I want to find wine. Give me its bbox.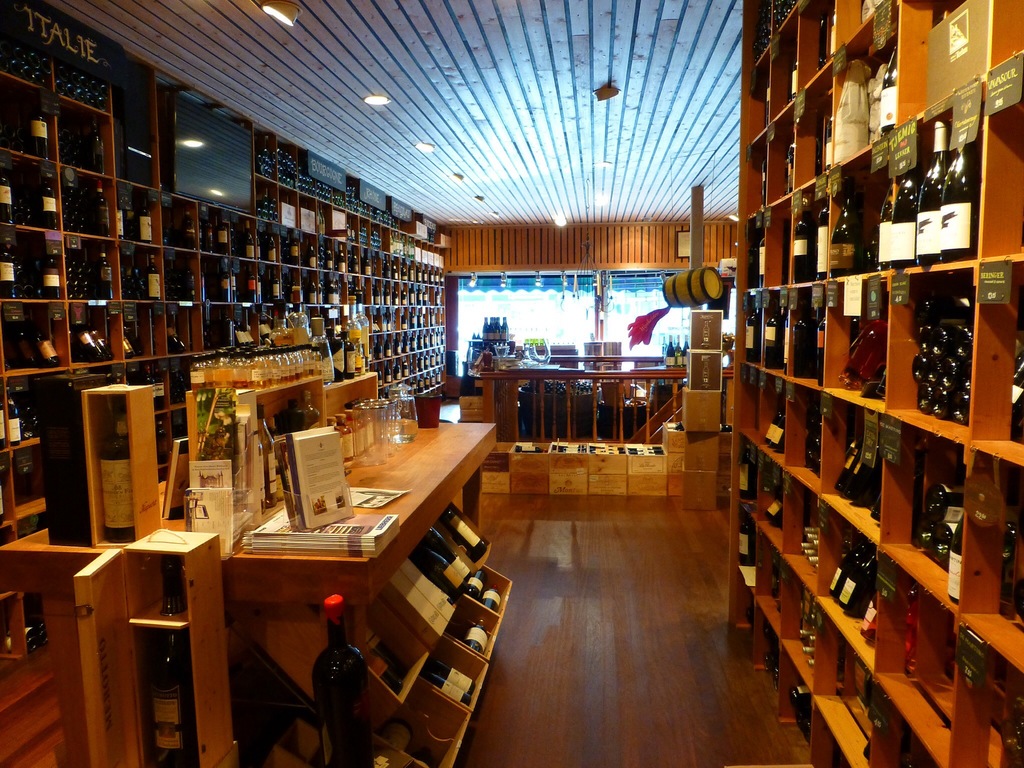
detection(944, 141, 976, 262).
